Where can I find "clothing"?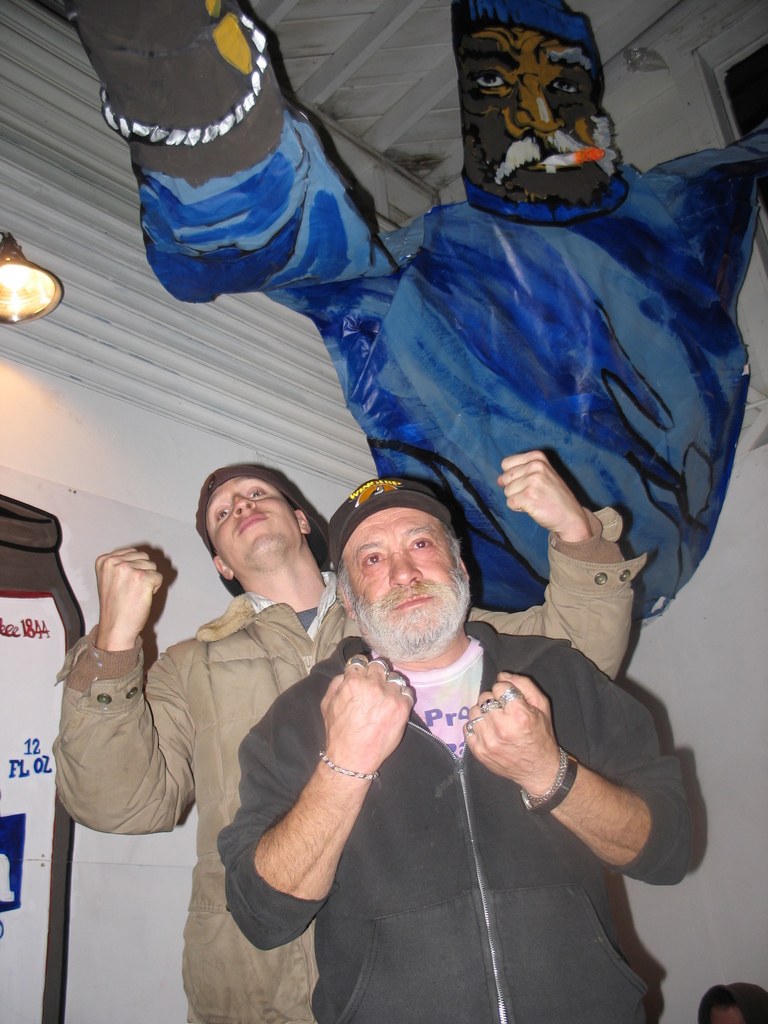
You can find it at 125/0/767/616.
